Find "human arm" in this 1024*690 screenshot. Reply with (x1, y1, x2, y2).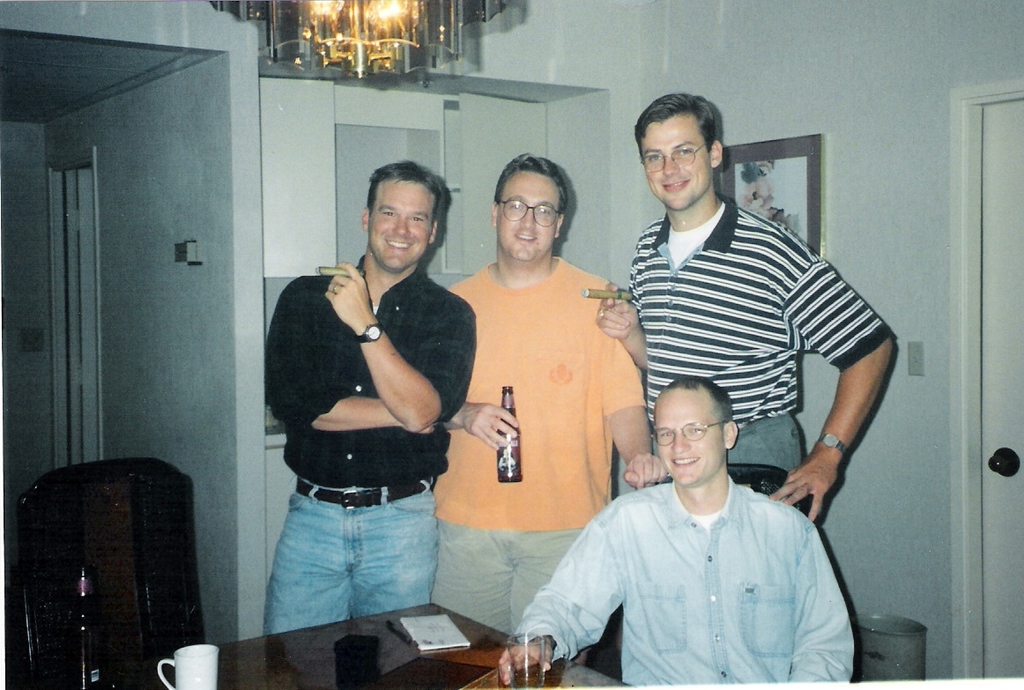
(446, 398, 520, 452).
